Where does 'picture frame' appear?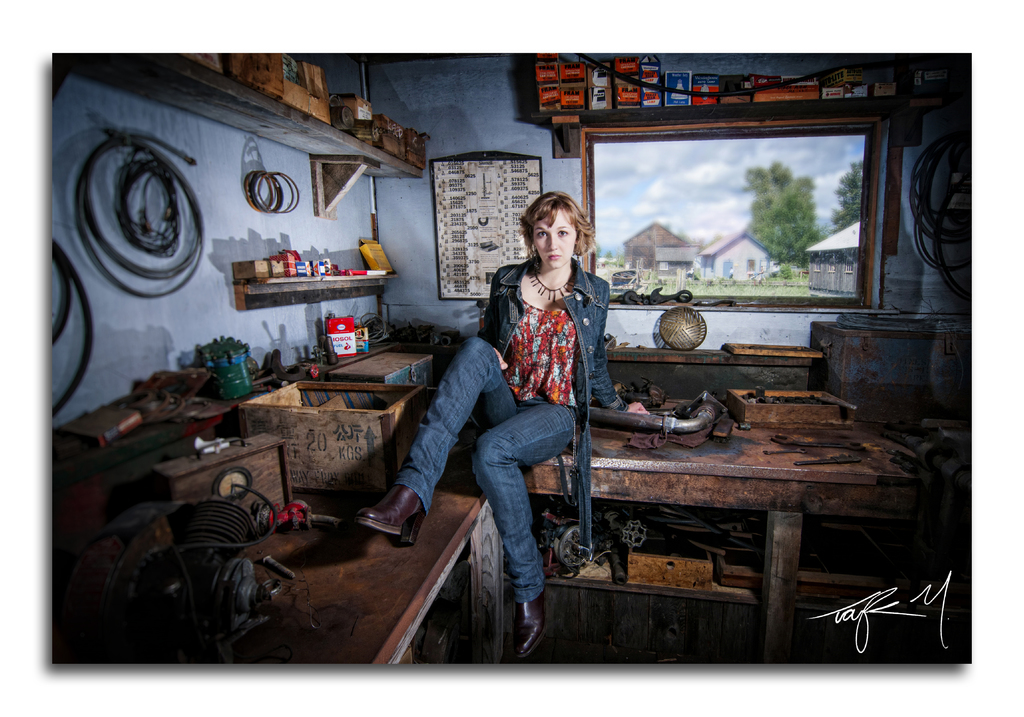
Appears at {"left": 433, "top": 150, "right": 543, "bottom": 302}.
